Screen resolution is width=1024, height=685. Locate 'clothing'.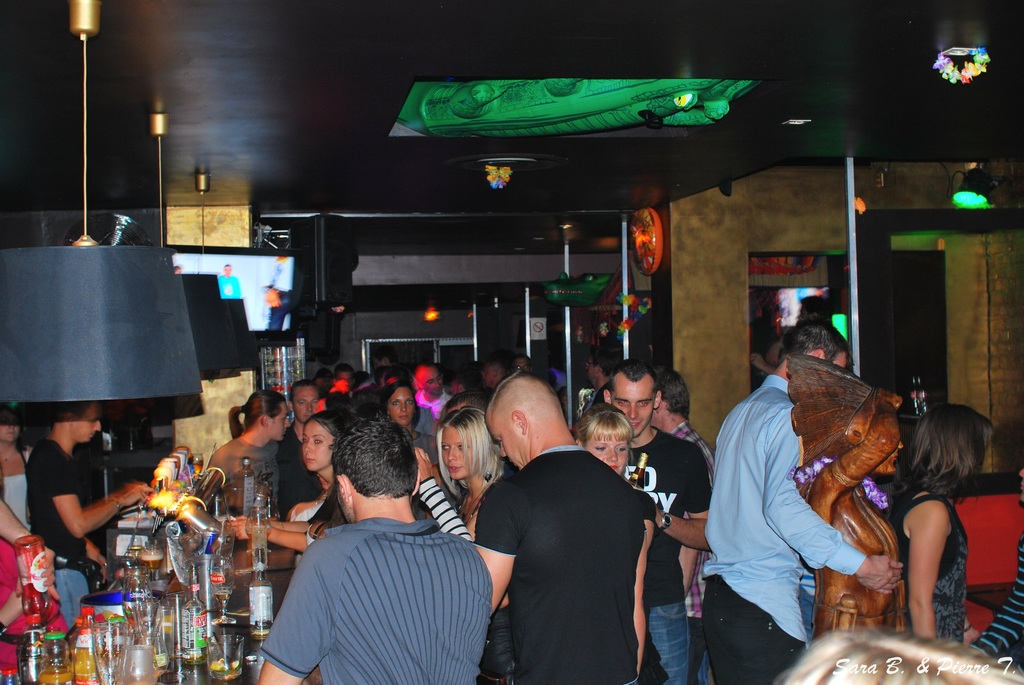
rect(473, 443, 664, 684).
